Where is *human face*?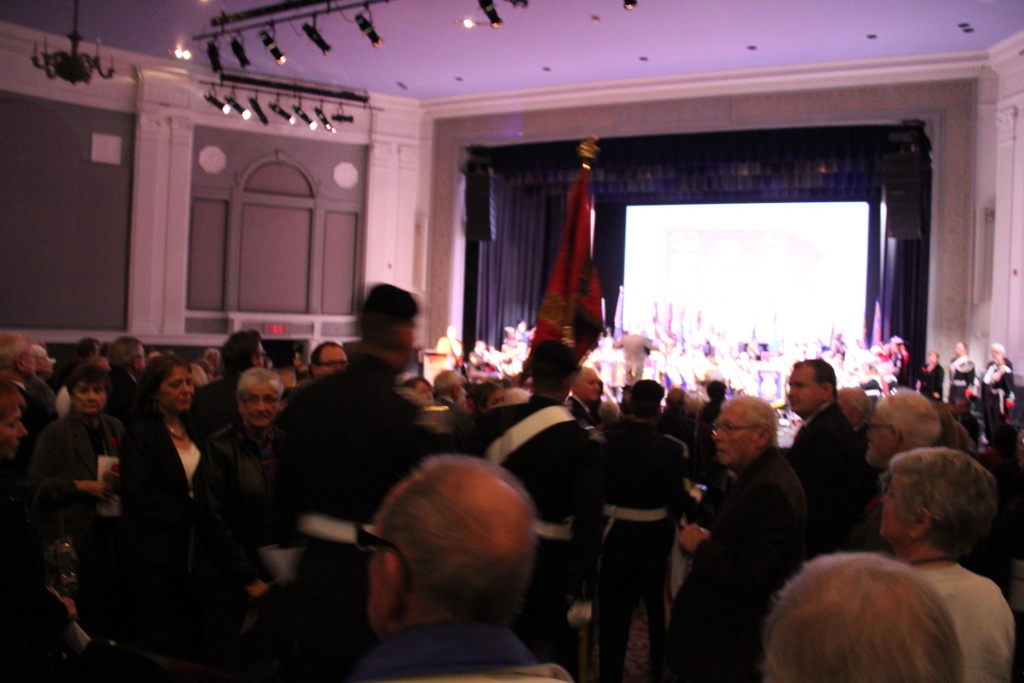
bbox=(71, 372, 114, 412).
